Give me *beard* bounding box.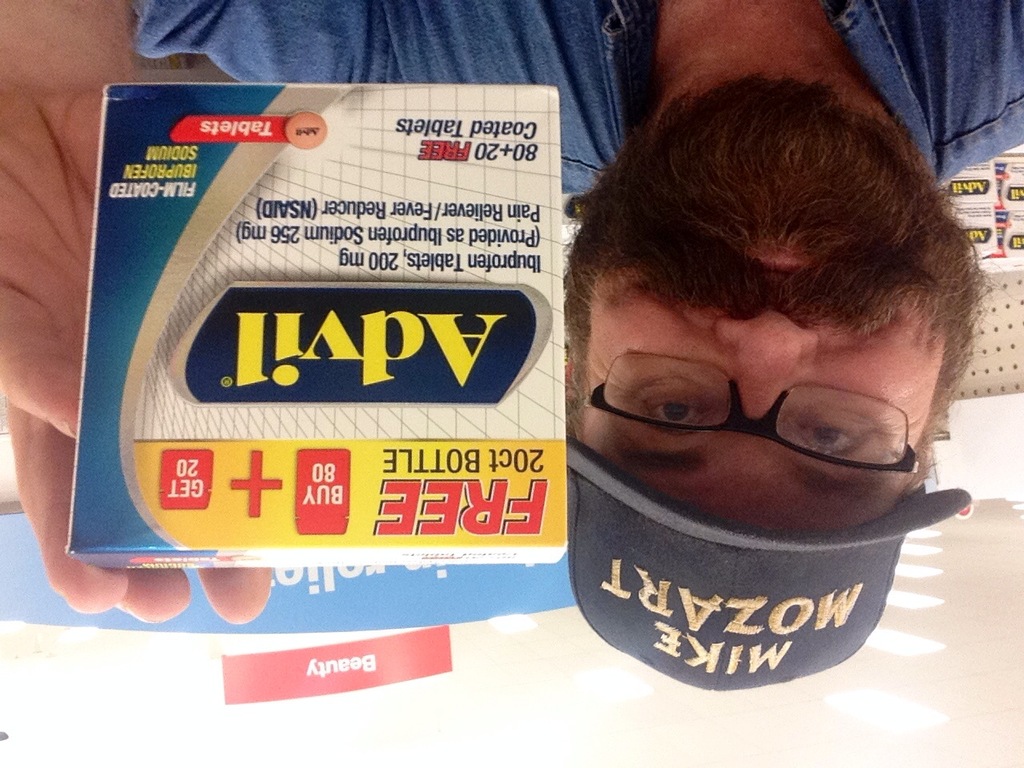
detection(566, 69, 1004, 412).
